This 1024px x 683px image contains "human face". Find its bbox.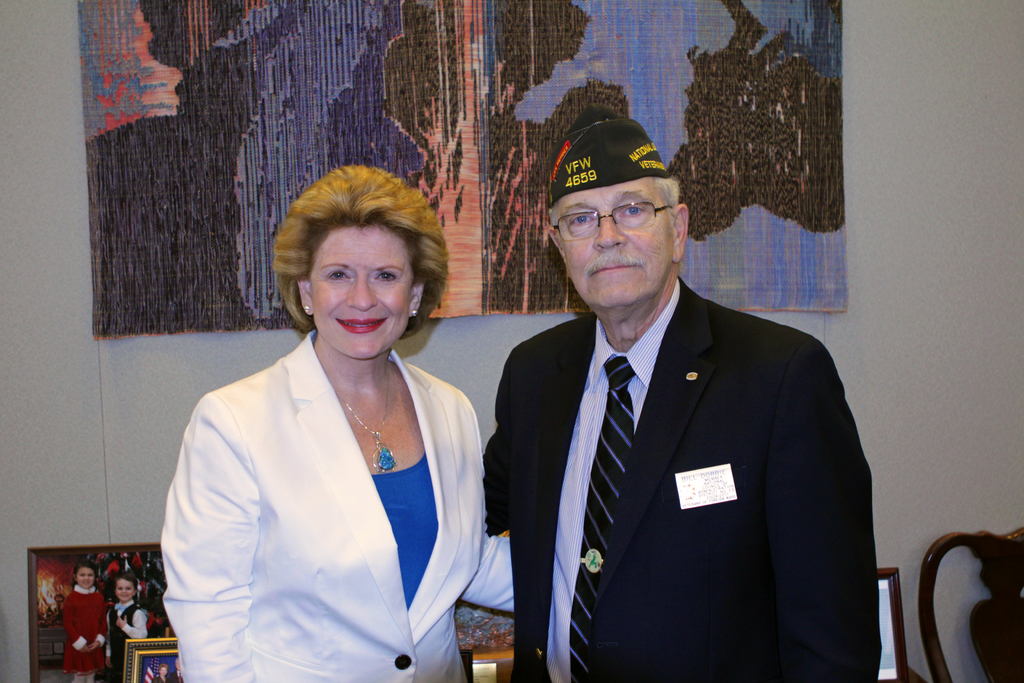
(312,226,413,360).
